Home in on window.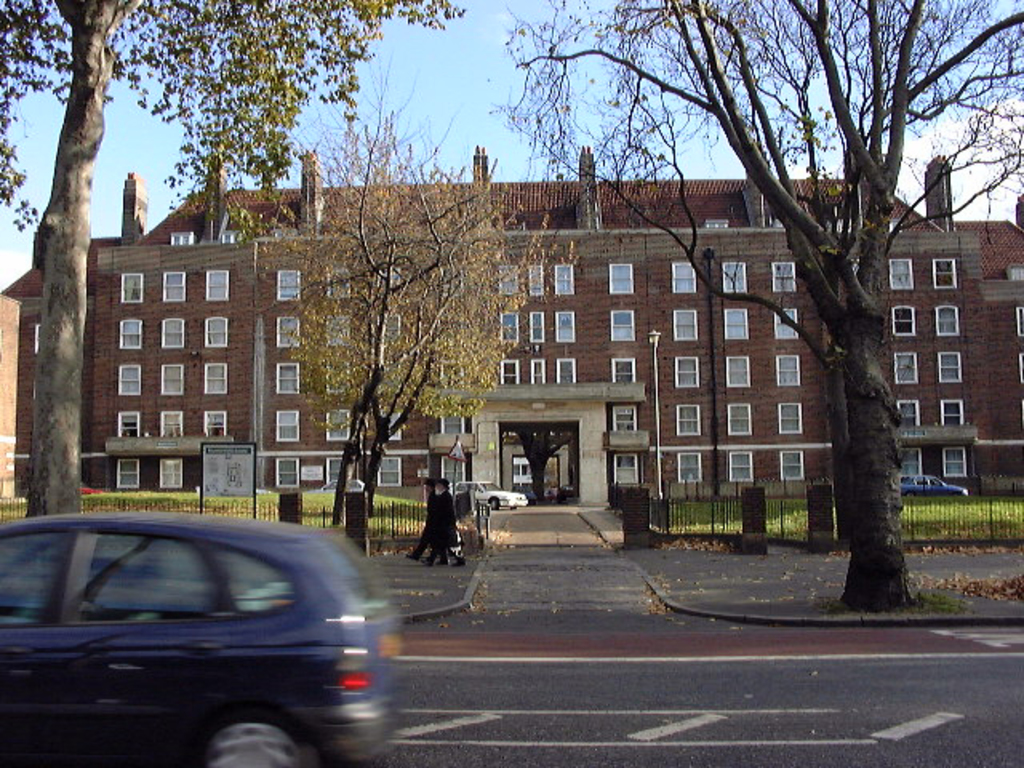
Homed in at locate(728, 403, 750, 438).
